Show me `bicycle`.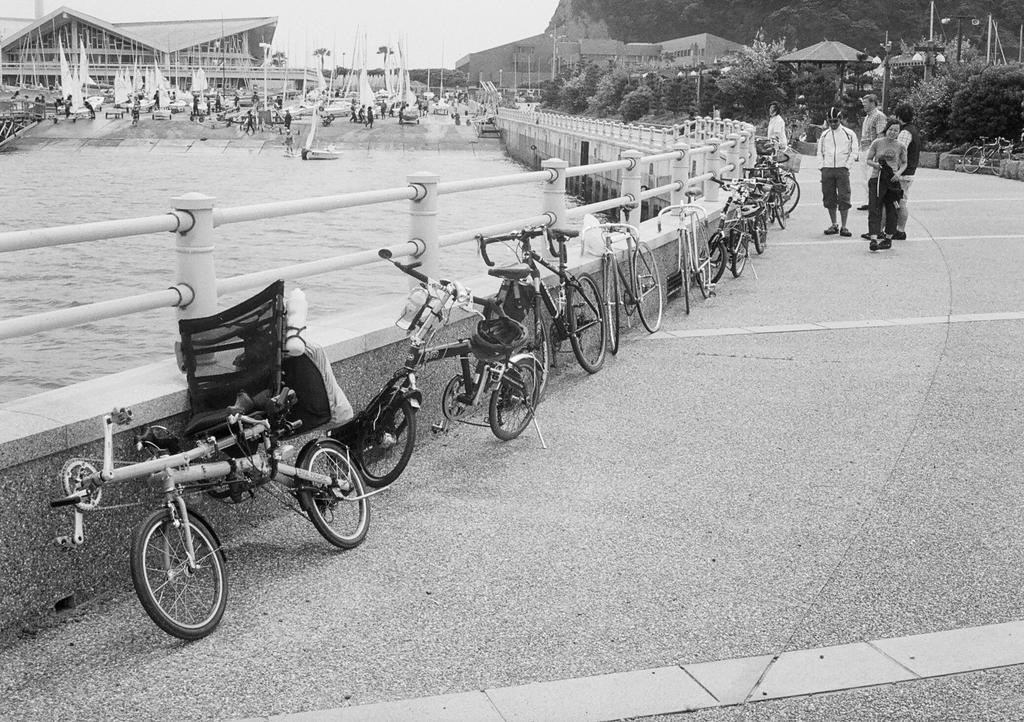
`bicycle` is here: [left=963, top=135, right=1015, bottom=179].
